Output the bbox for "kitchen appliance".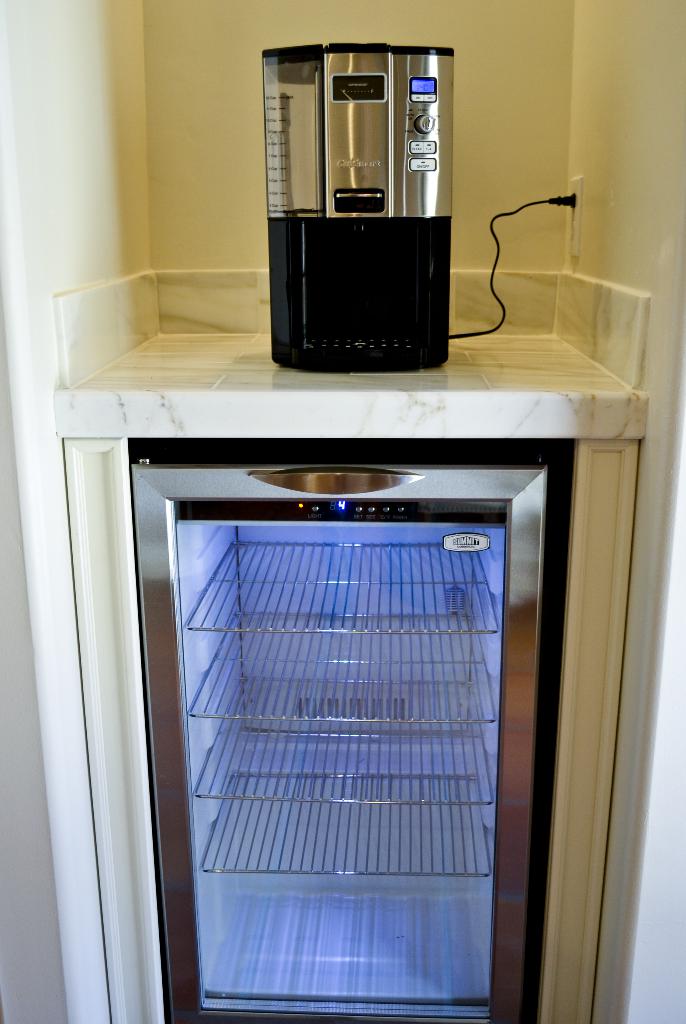
<bbox>259, 37, 578, 374</bbox>.
